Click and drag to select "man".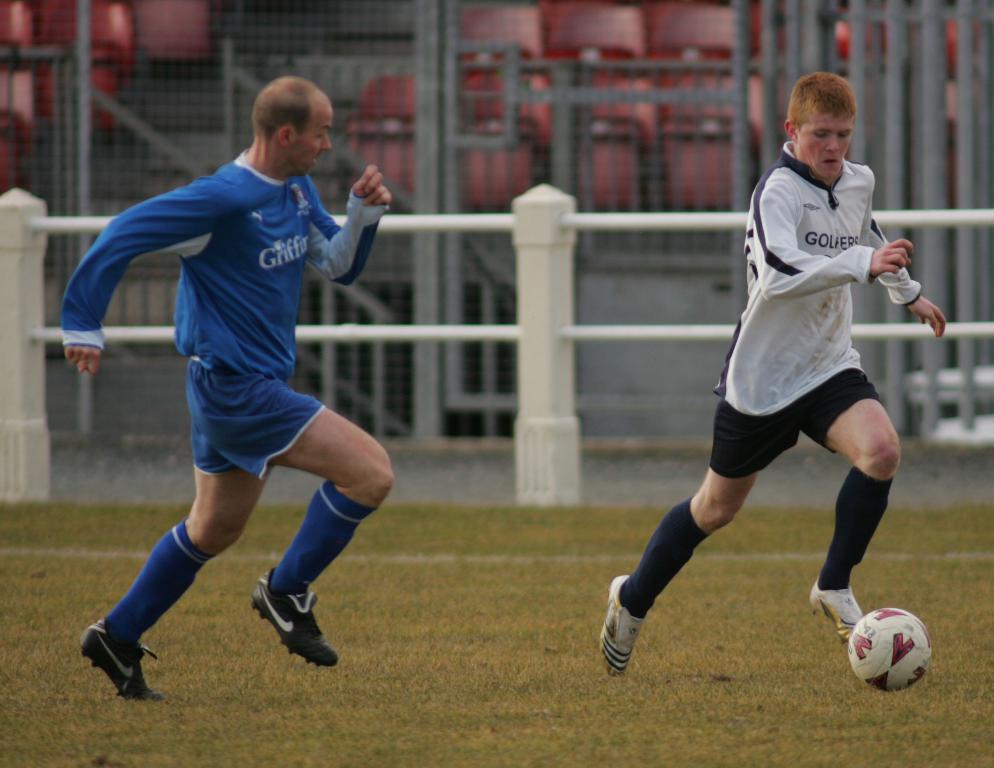
Selection: pyautogui.locateOnScreen(52, 79, 422, 698).
